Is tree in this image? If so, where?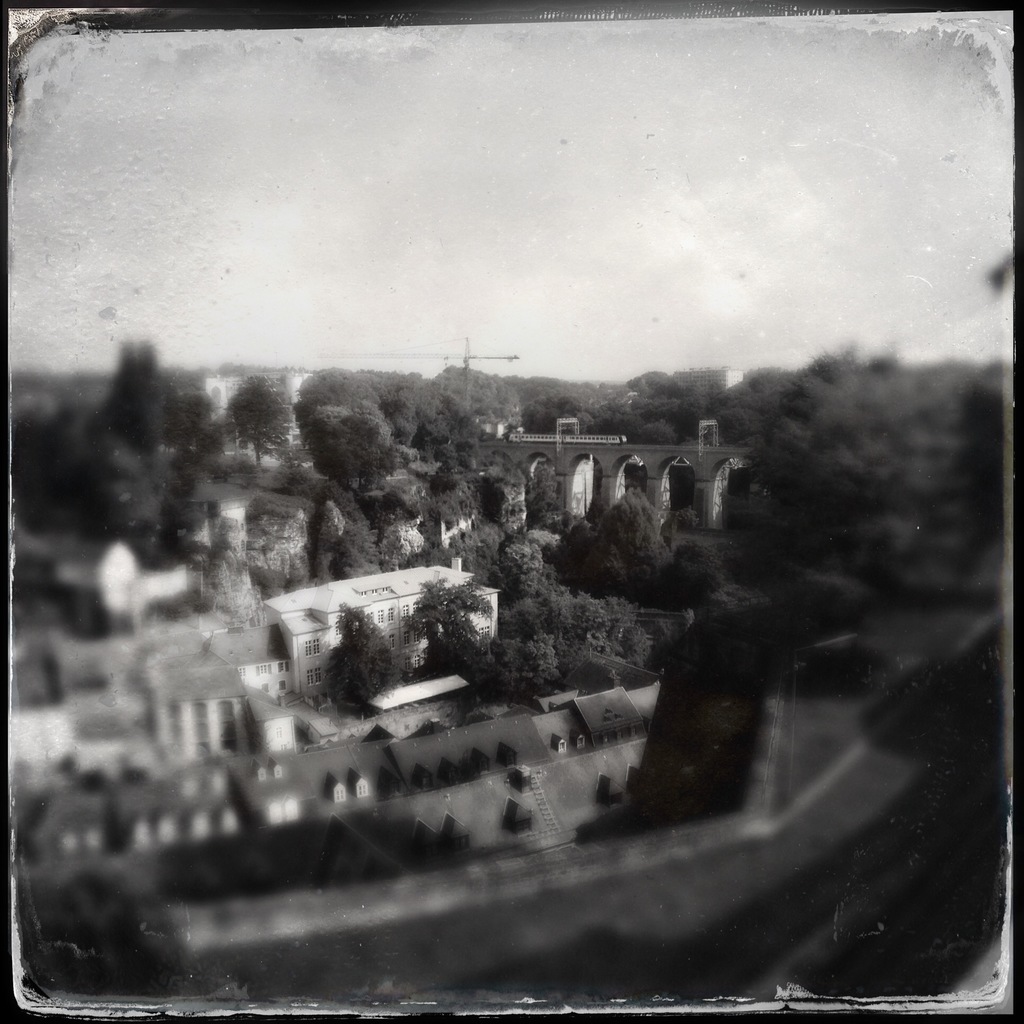
Yes, at (723, 307, 988, 654).
